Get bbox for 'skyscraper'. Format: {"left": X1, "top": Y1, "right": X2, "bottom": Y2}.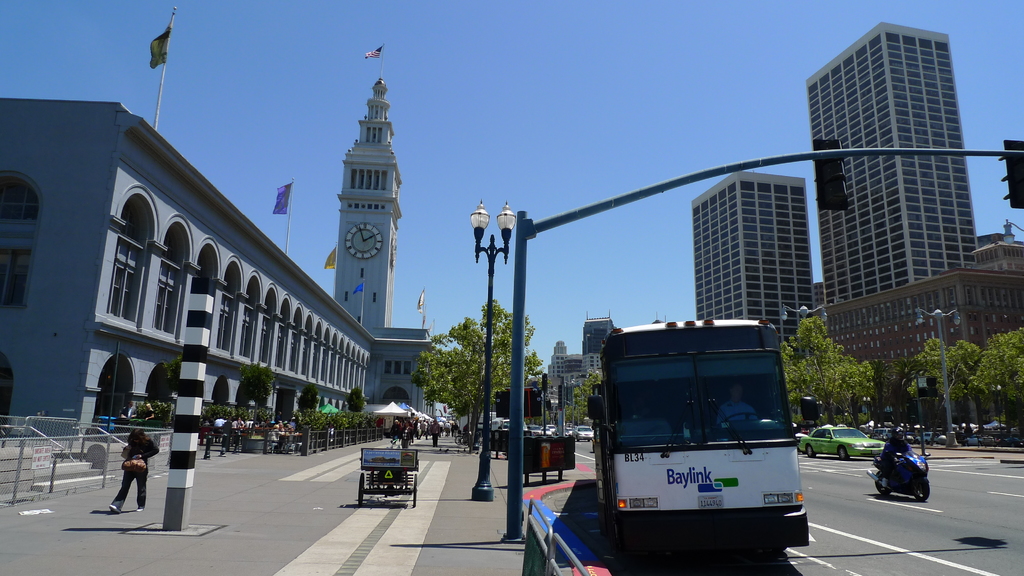
{"left": 692, "top": 174, "right": 818, "bottom": 321}.
